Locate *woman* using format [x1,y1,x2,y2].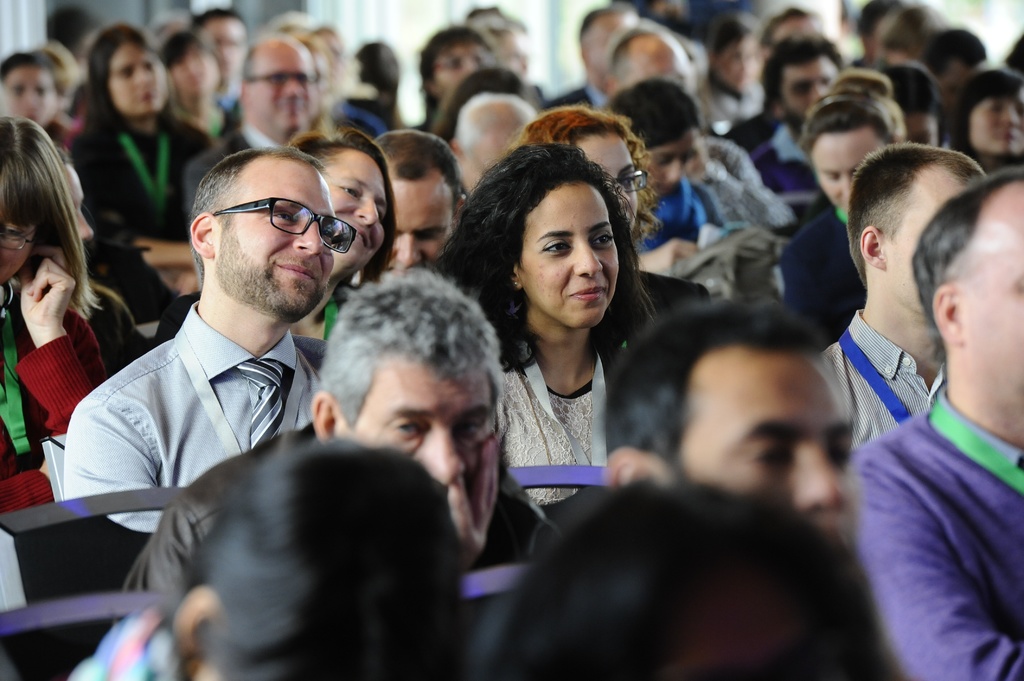
[429,144,655,504].
